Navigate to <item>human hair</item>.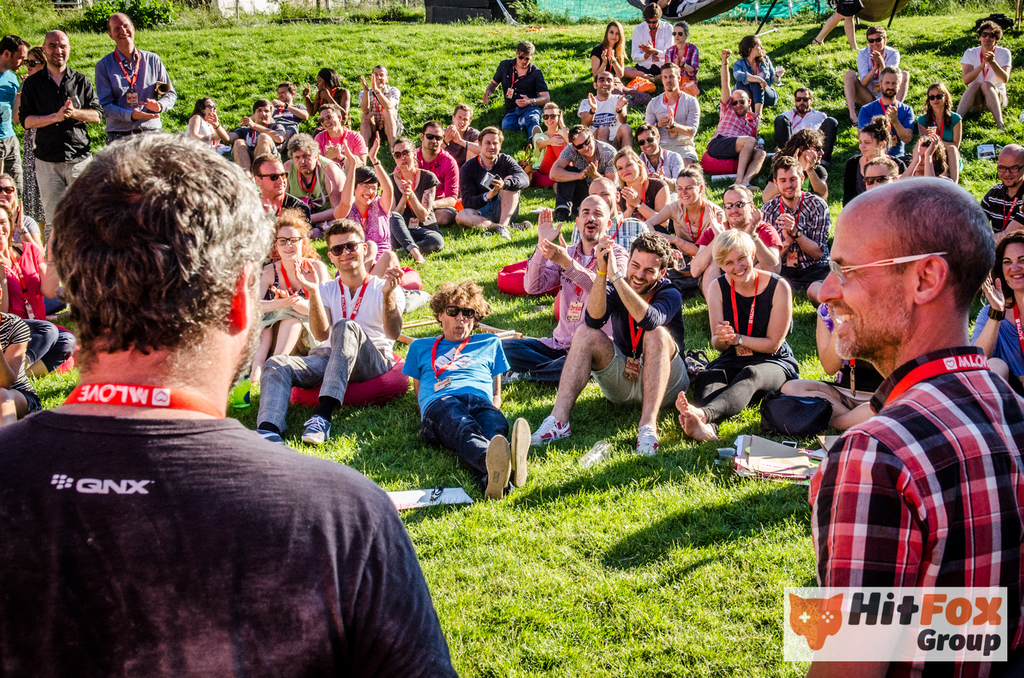
Navigation target: x1=250 y1=150 x2=284 y2=178.
